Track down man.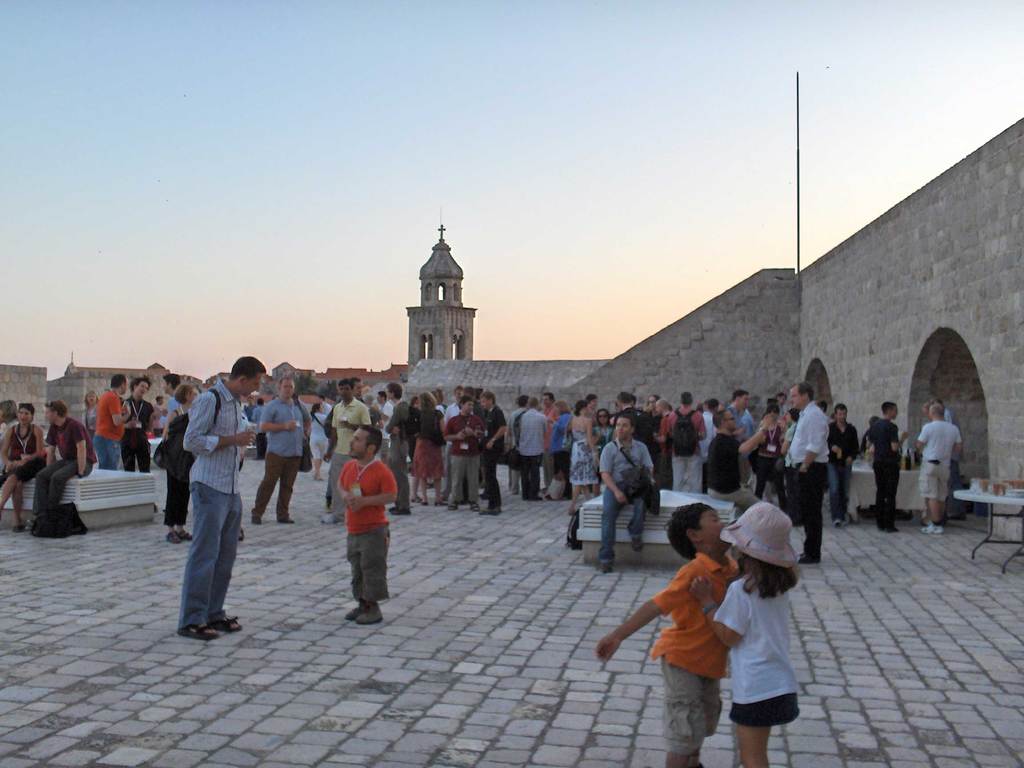
Tracked to x1=707, y1=405, x2=775, y2=514.
